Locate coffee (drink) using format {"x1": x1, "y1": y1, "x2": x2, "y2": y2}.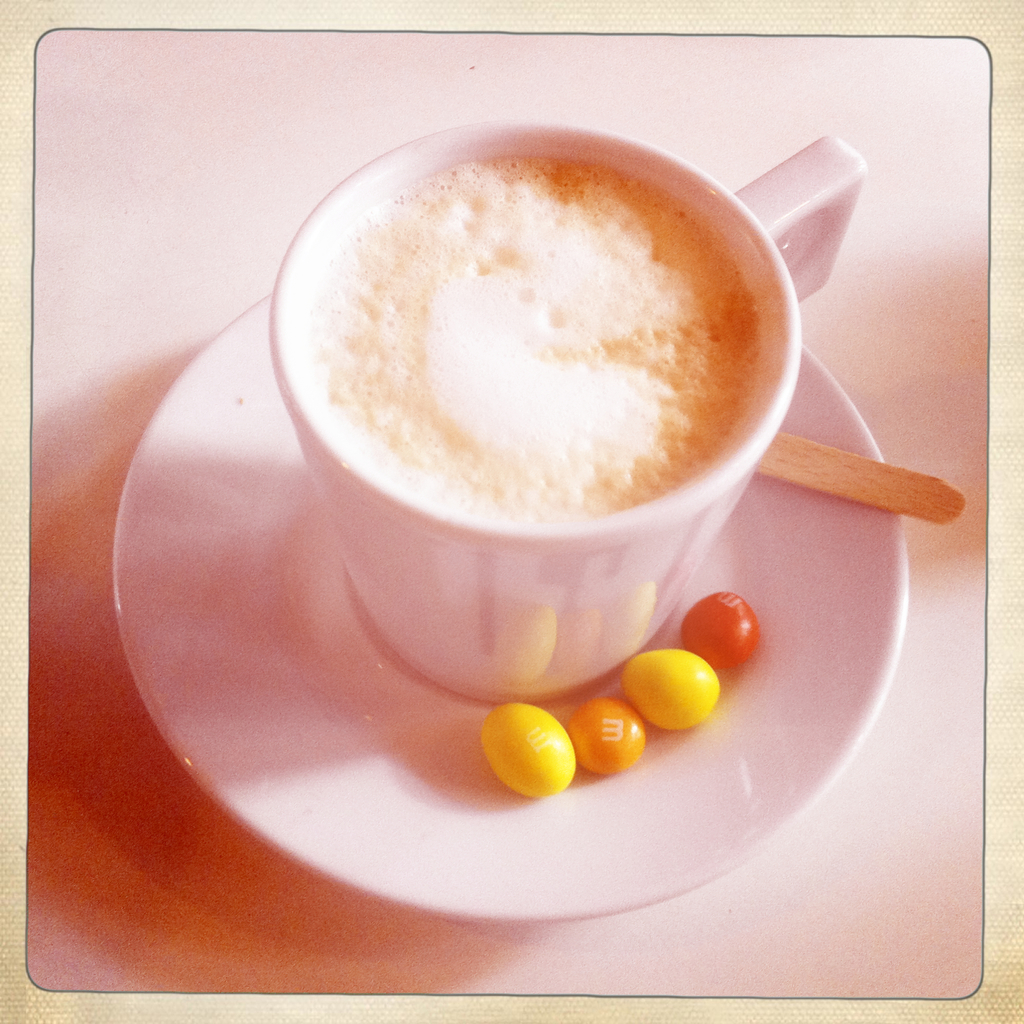
{"x1": 305, "y1": 148, "x2": 763, "y2": 522}.
